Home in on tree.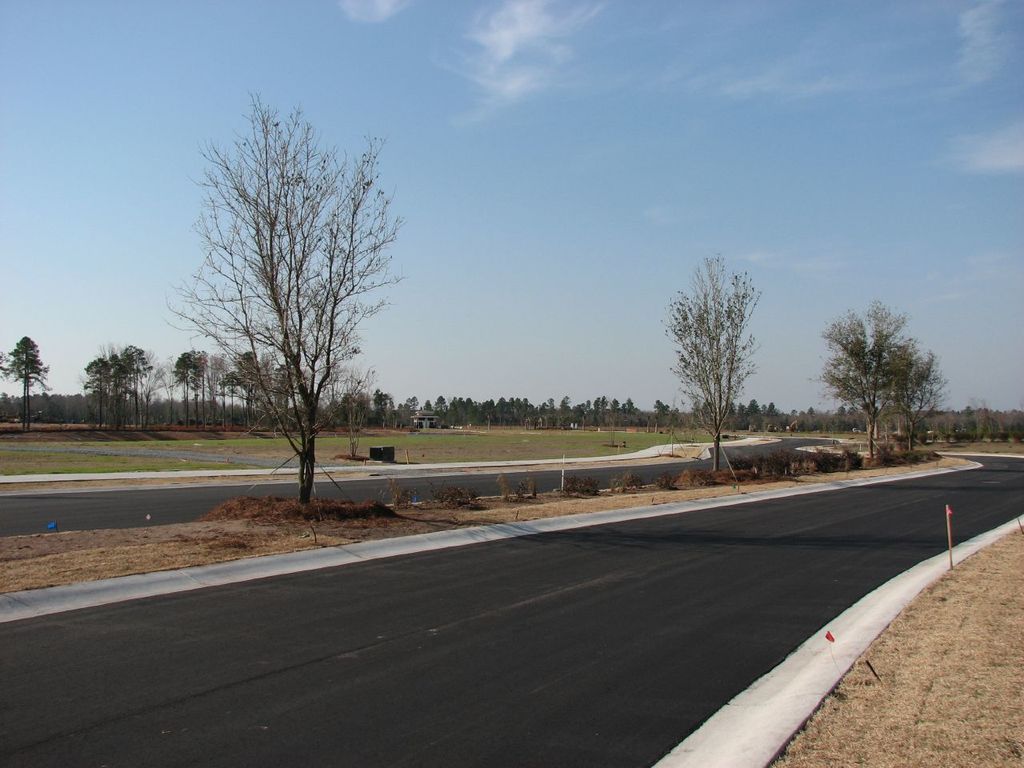
Homed in at 577,399,589,415.
